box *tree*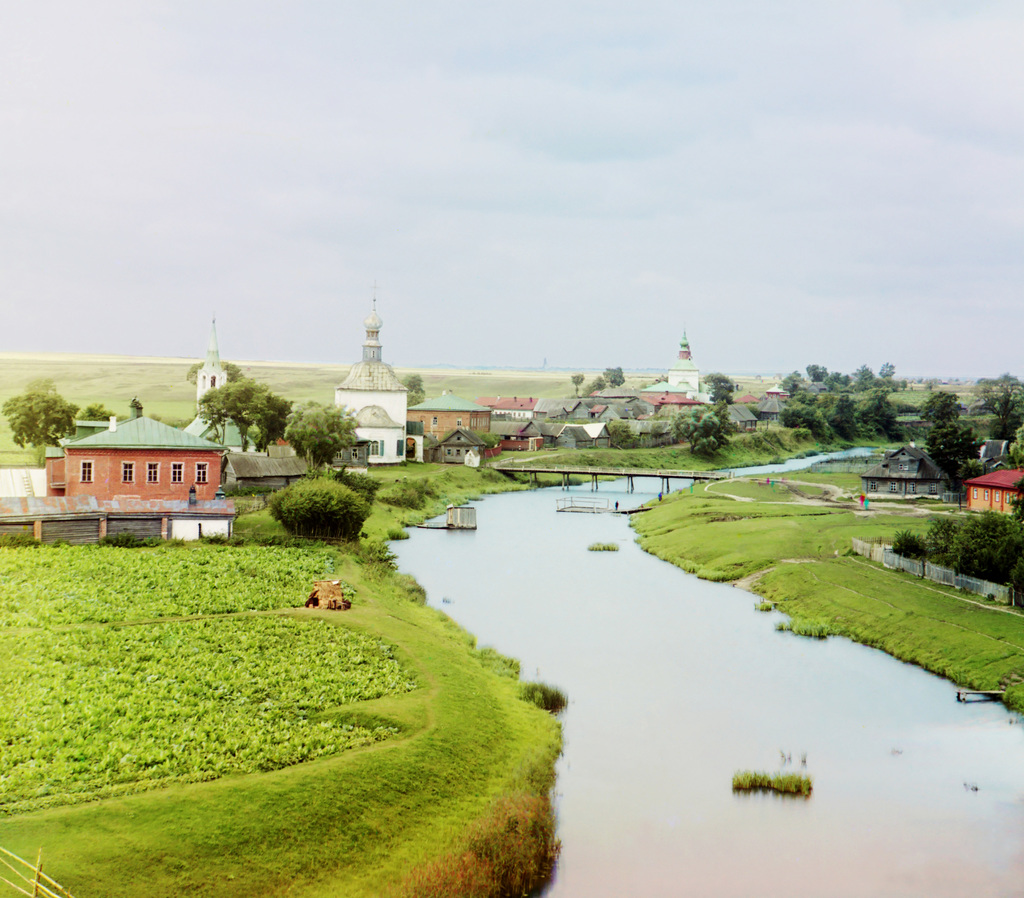
{"x1": 1, "y1": 386, "x2": 82, "y2": 469}
